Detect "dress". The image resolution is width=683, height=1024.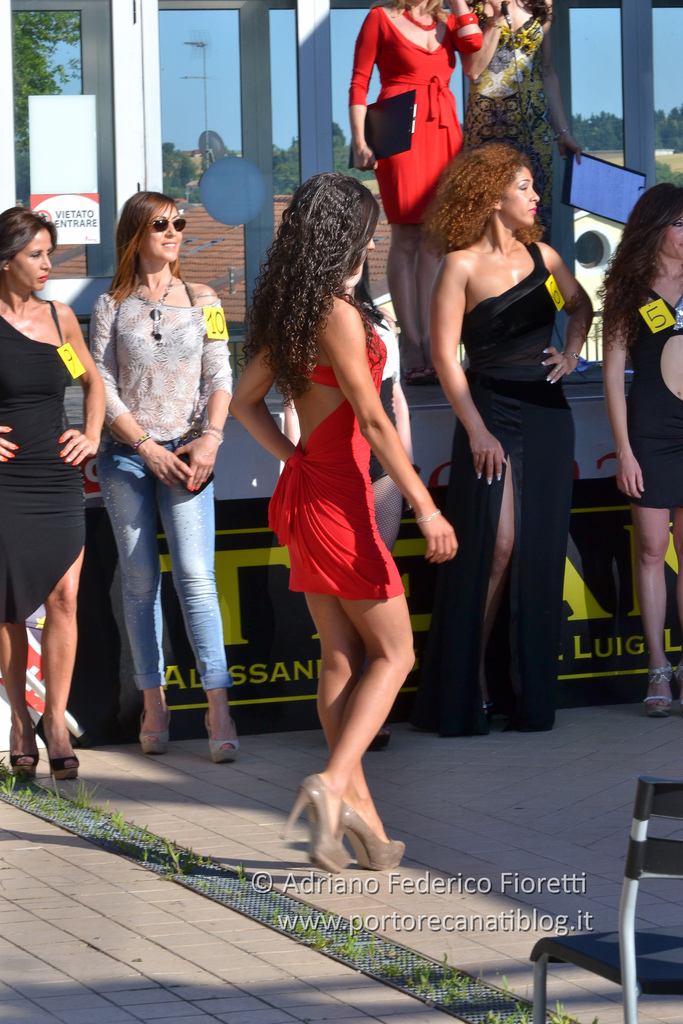
(268,328,408,600).
